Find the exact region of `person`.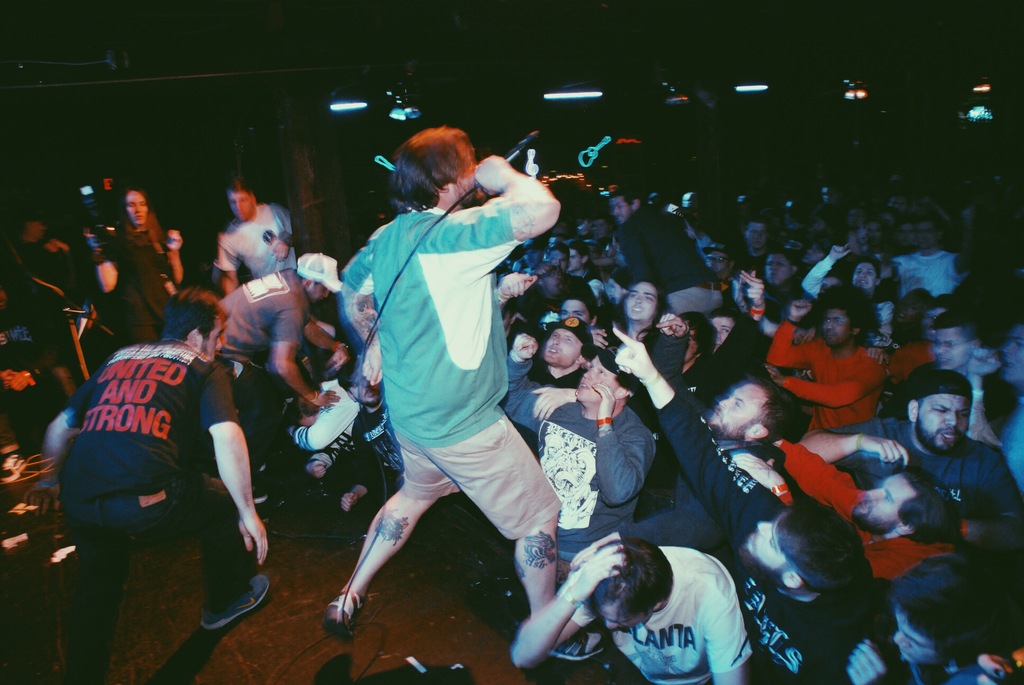
Exact region: rect(488, 518, 785, 684).
